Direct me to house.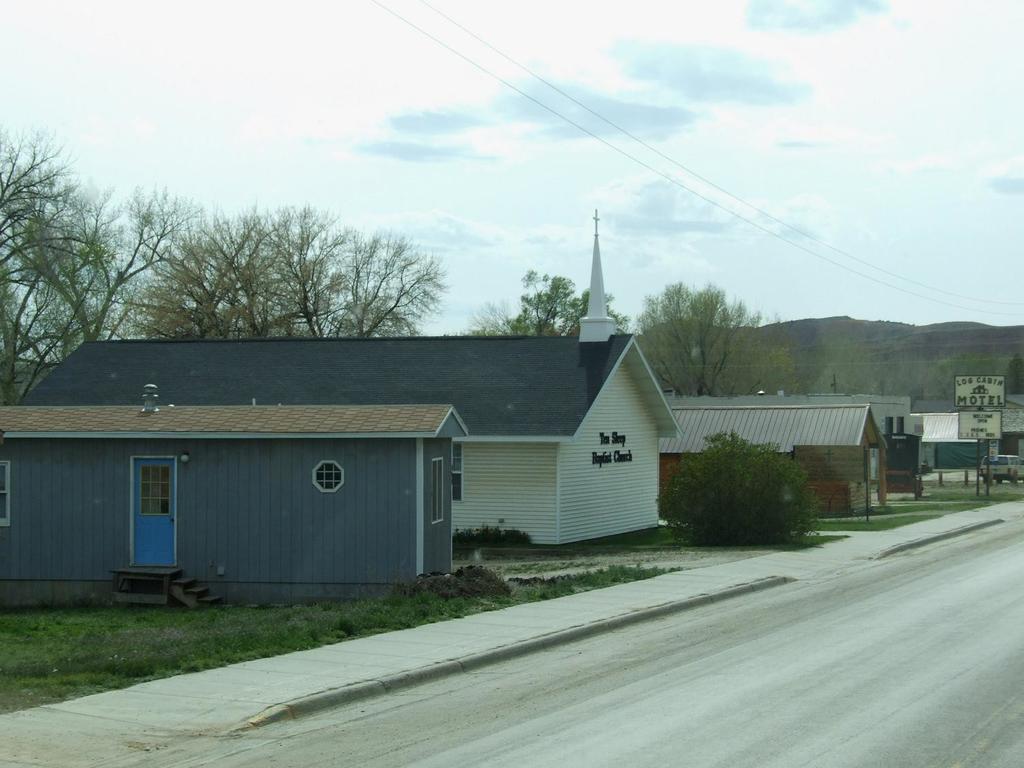
Direction: locate(0, 383, 471, 605).
